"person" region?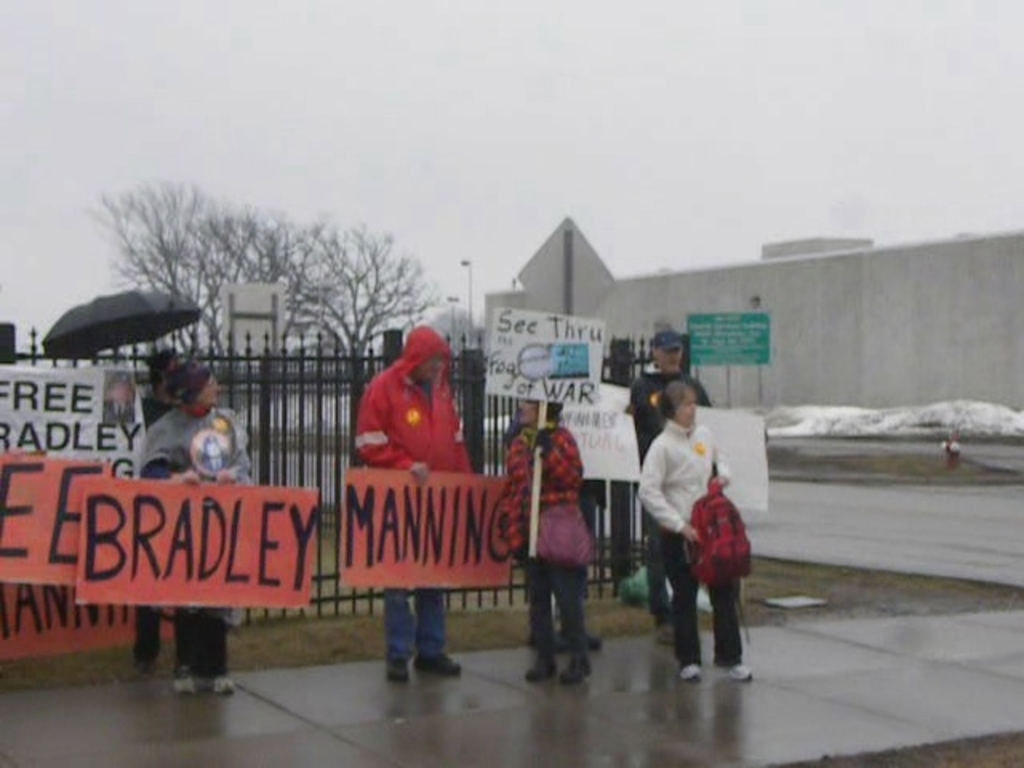
bbox=[618, 326, 726, 624]
